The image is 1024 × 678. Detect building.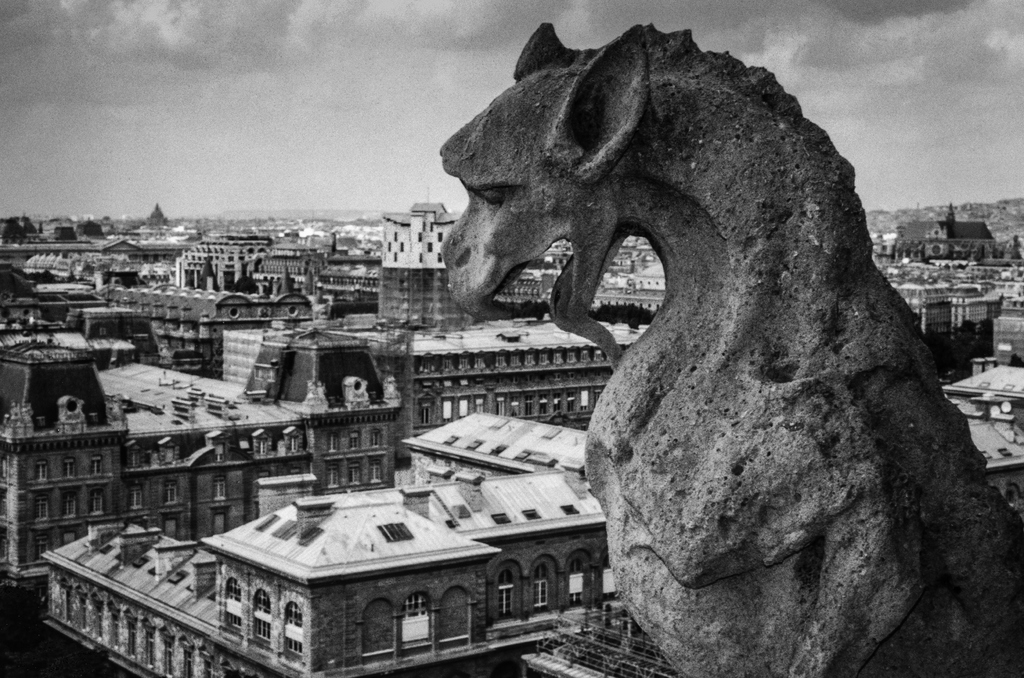
Detection: detection(0, 195, 1020, 672).
